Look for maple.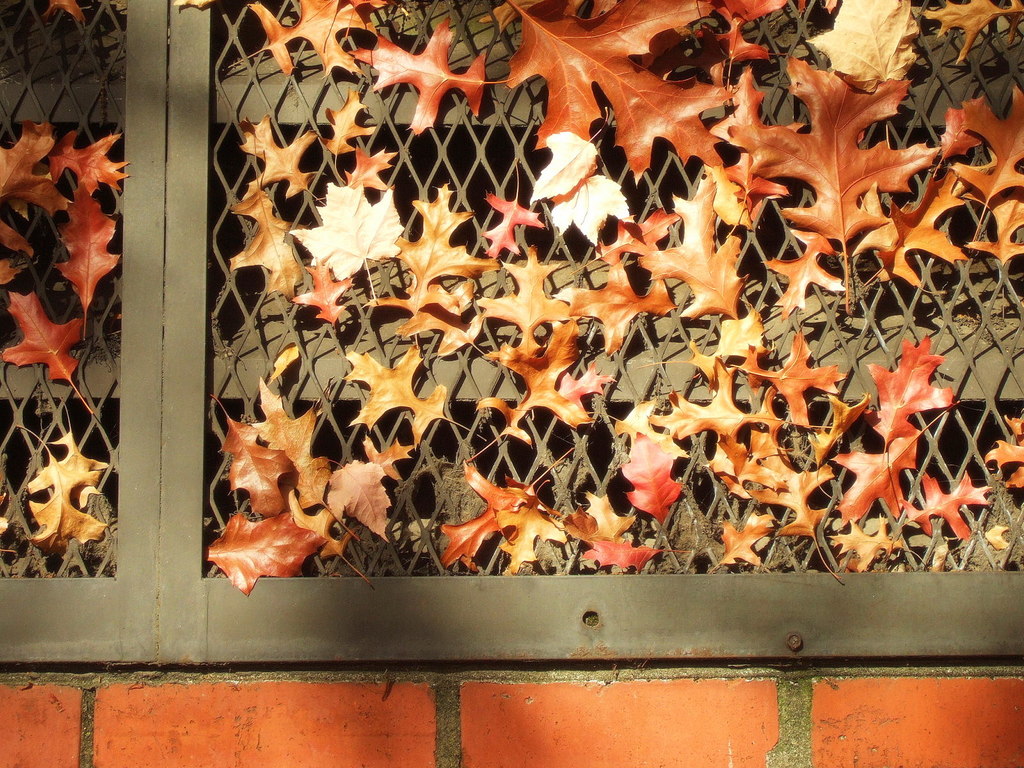
Found: <region>225, 0, 385, 83</region>.
